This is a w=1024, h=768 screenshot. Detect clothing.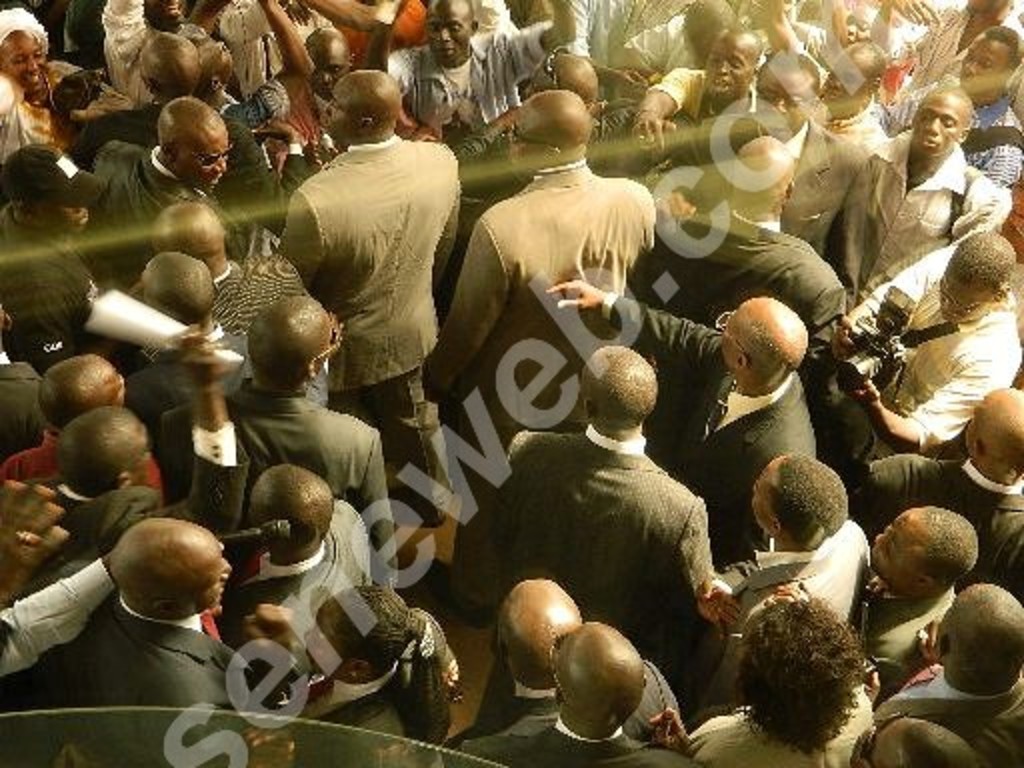
l=0, t=428, r=164, b=504.
